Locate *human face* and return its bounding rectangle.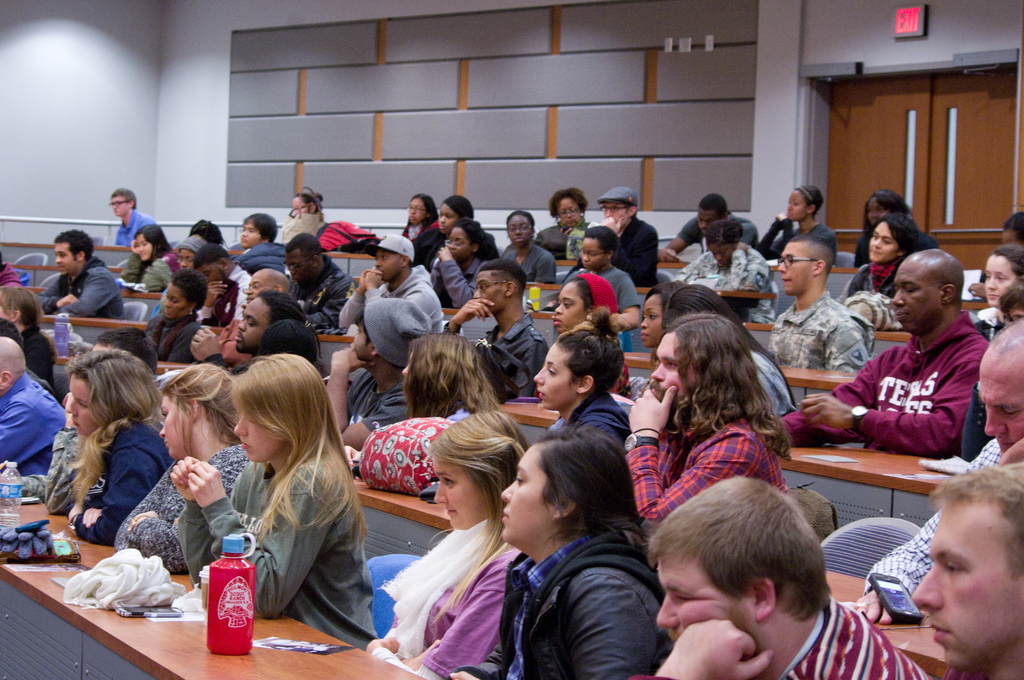
[353, 326, 374, 363].
